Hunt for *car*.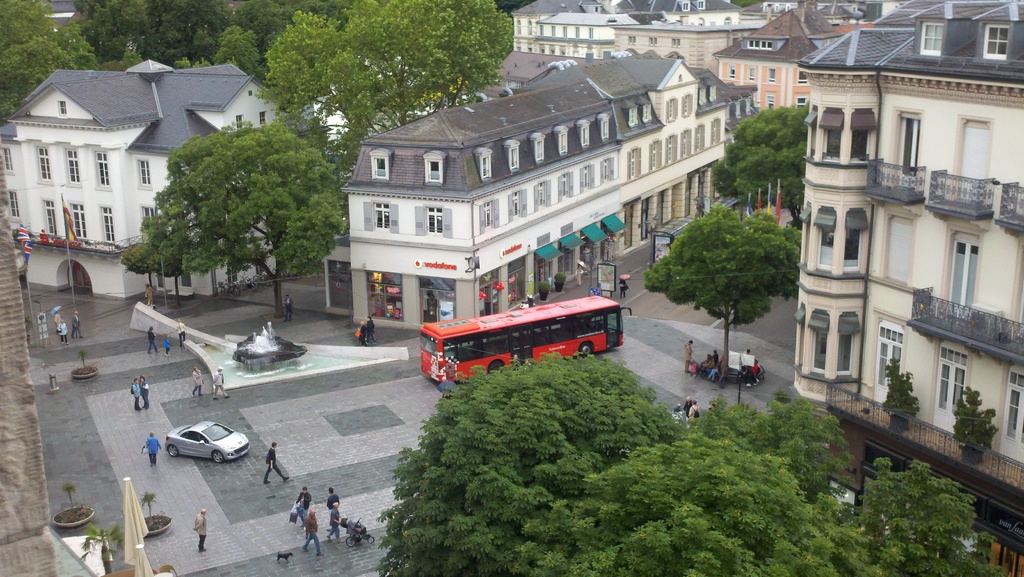
Hunted down at Rect(162, 419, 253, 459).
